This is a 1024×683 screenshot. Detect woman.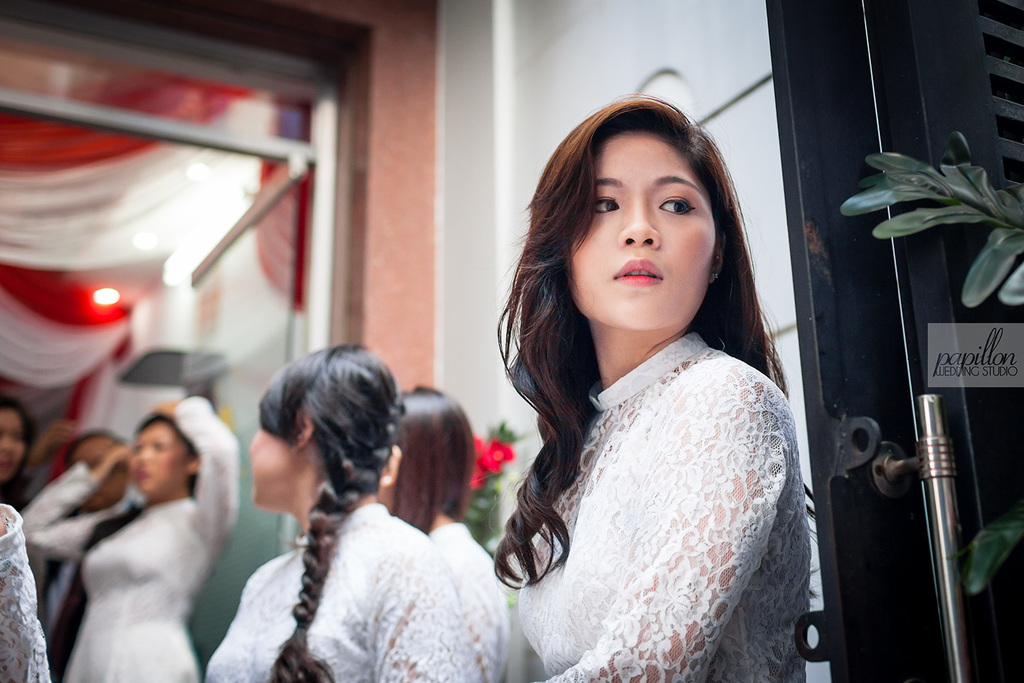
bbox=[493, 92, 817, 682].
